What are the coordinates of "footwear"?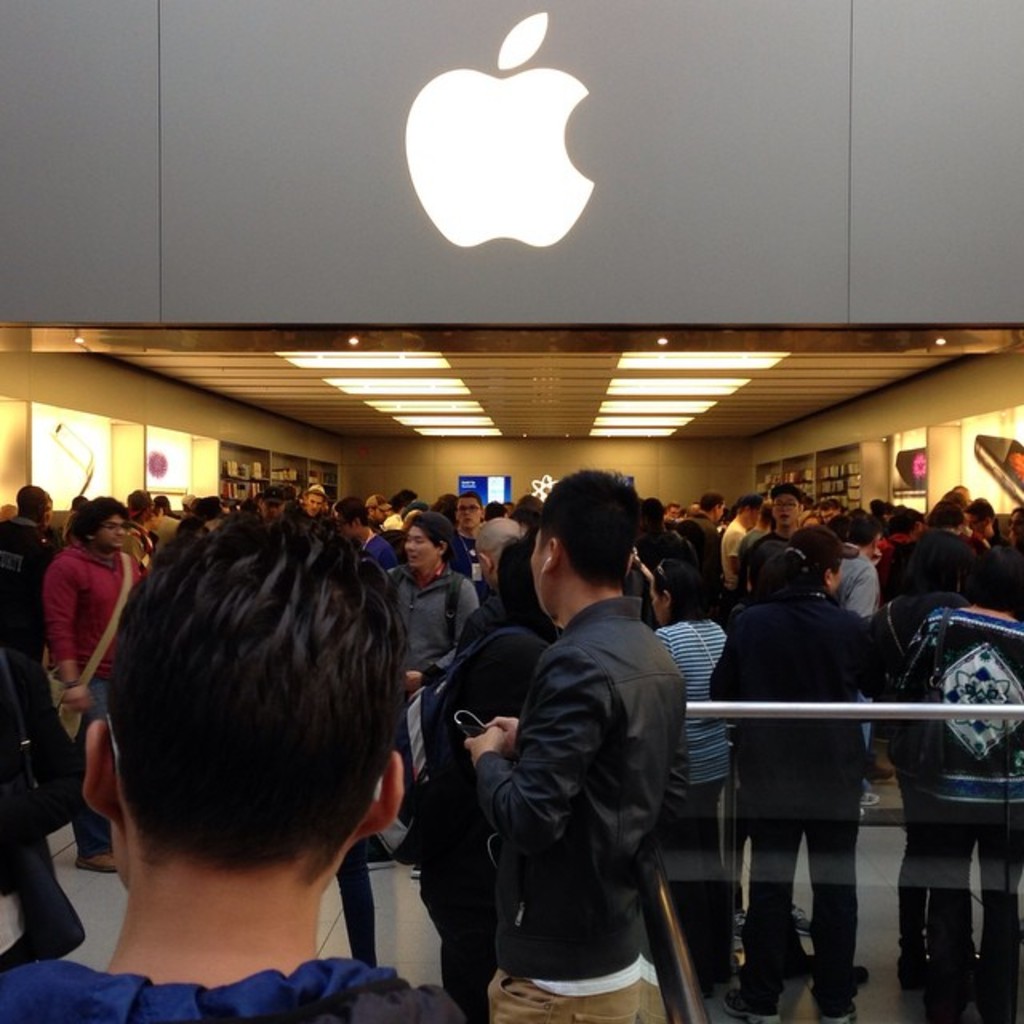
Rect(74, 853, 115, 870).
